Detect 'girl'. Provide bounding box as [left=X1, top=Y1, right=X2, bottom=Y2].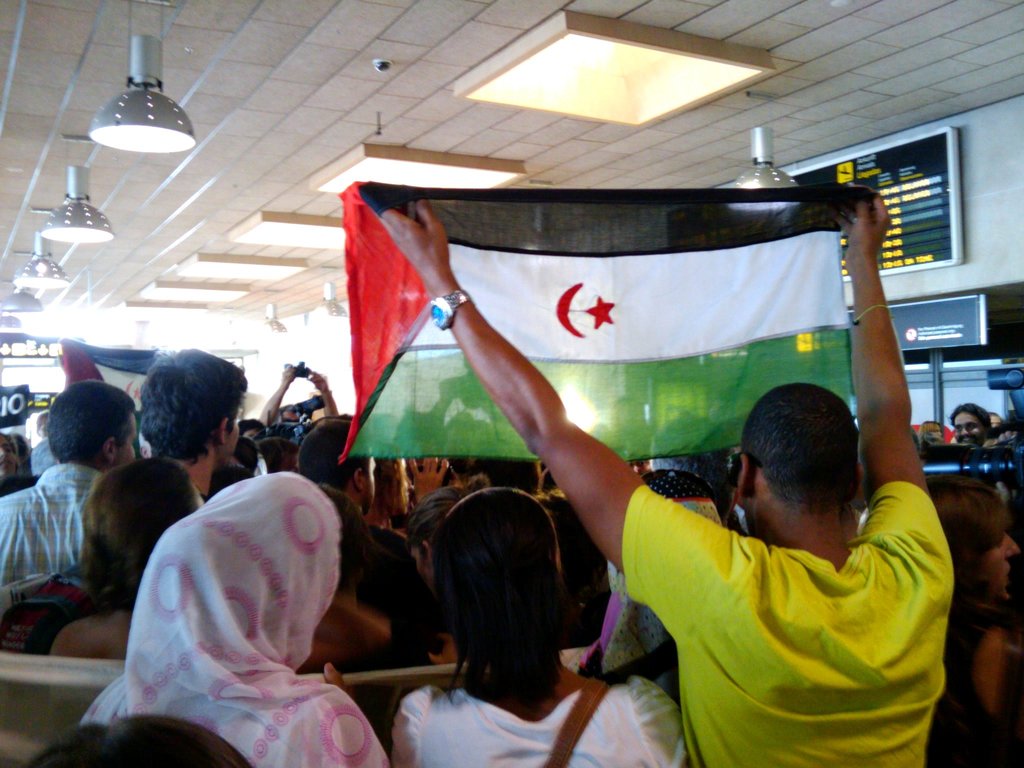
[left=390, top=484, right=696, bottom=767].
